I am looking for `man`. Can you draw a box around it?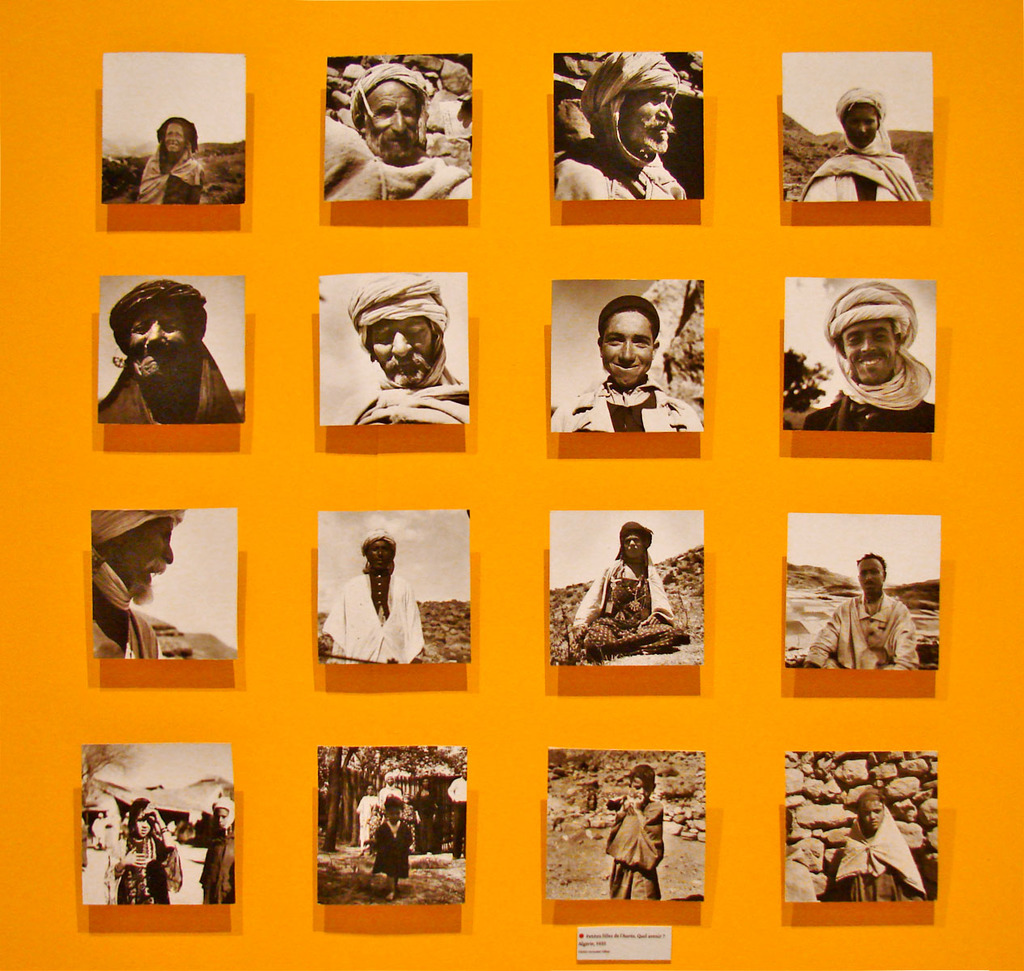
Sure, the bounding box is box(95, 279, 240, 422).
